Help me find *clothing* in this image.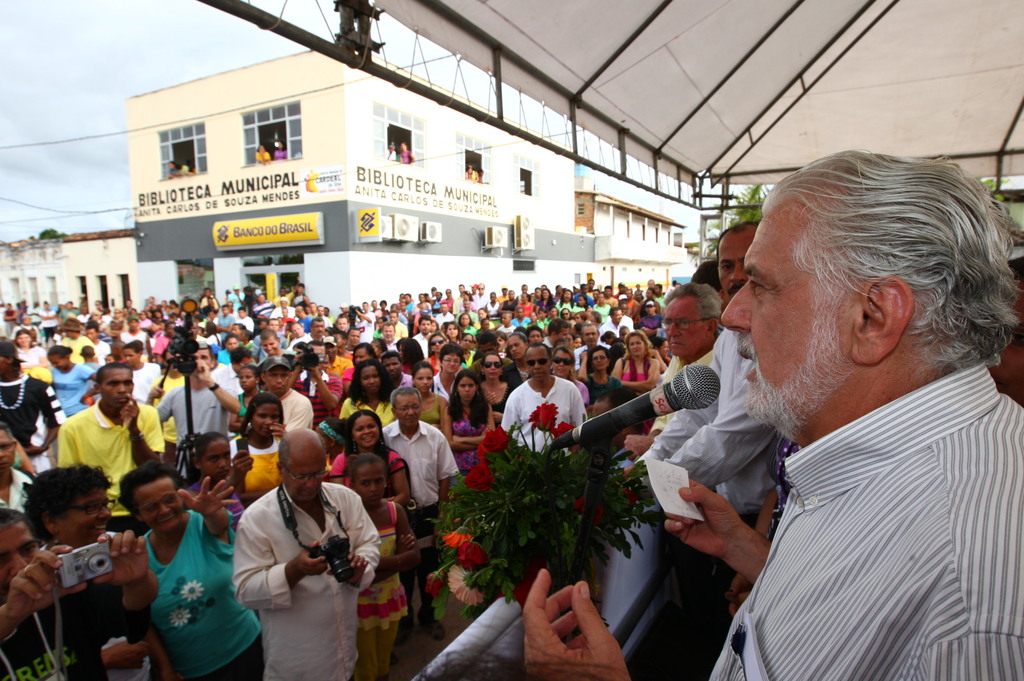
Found it: 415 402 442 417.
